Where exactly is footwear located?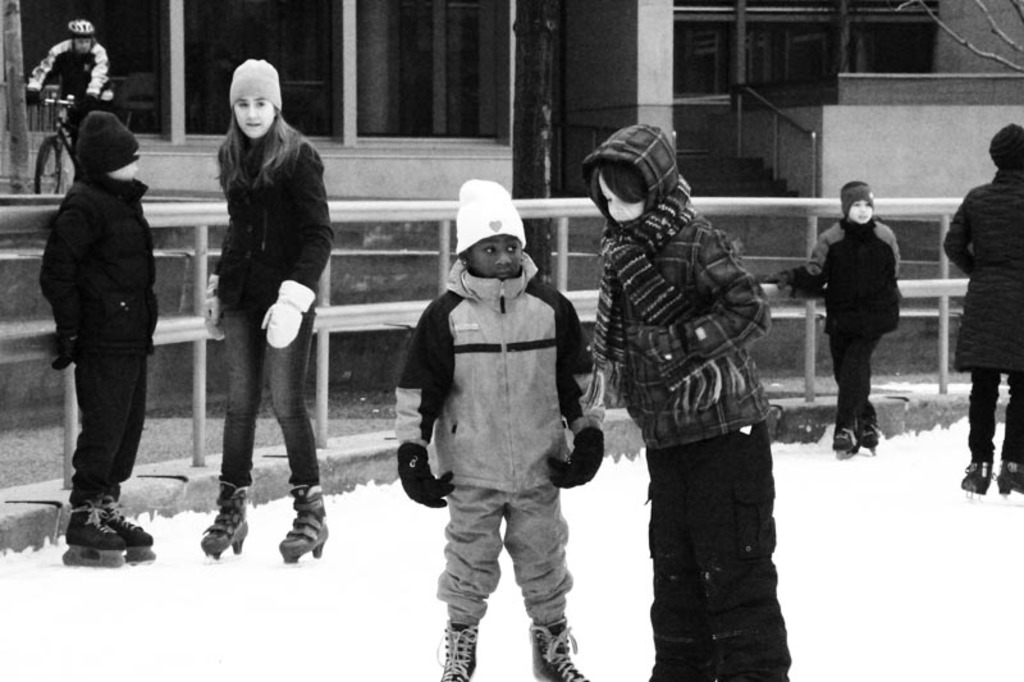
Its bounding box is [532,613,586,681].
